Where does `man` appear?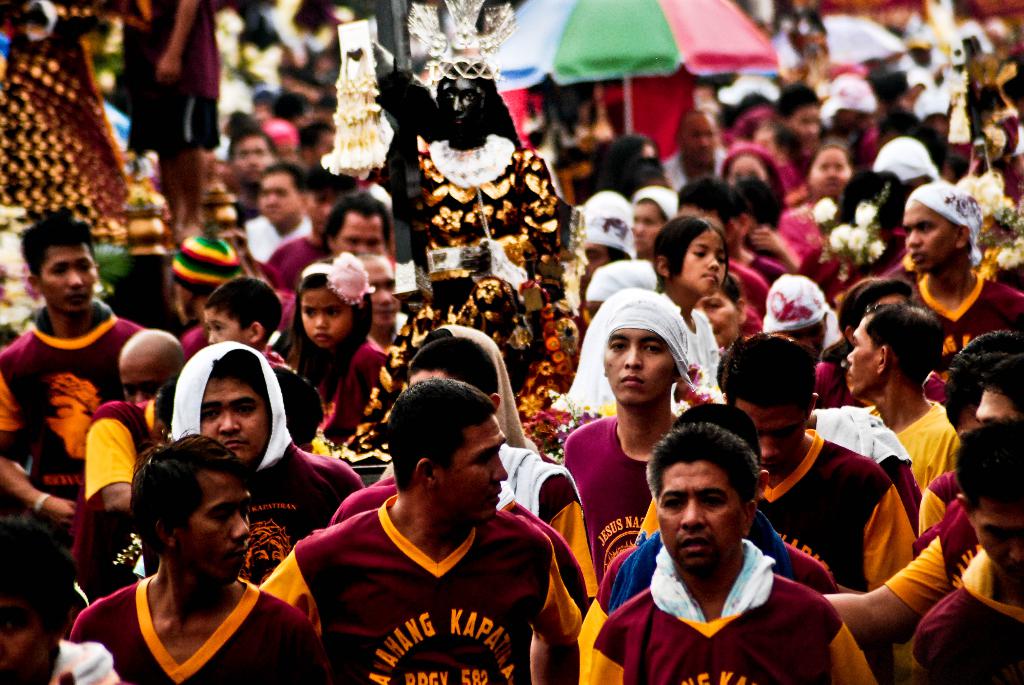
Appears at crop(252, 374, 580, 684).
